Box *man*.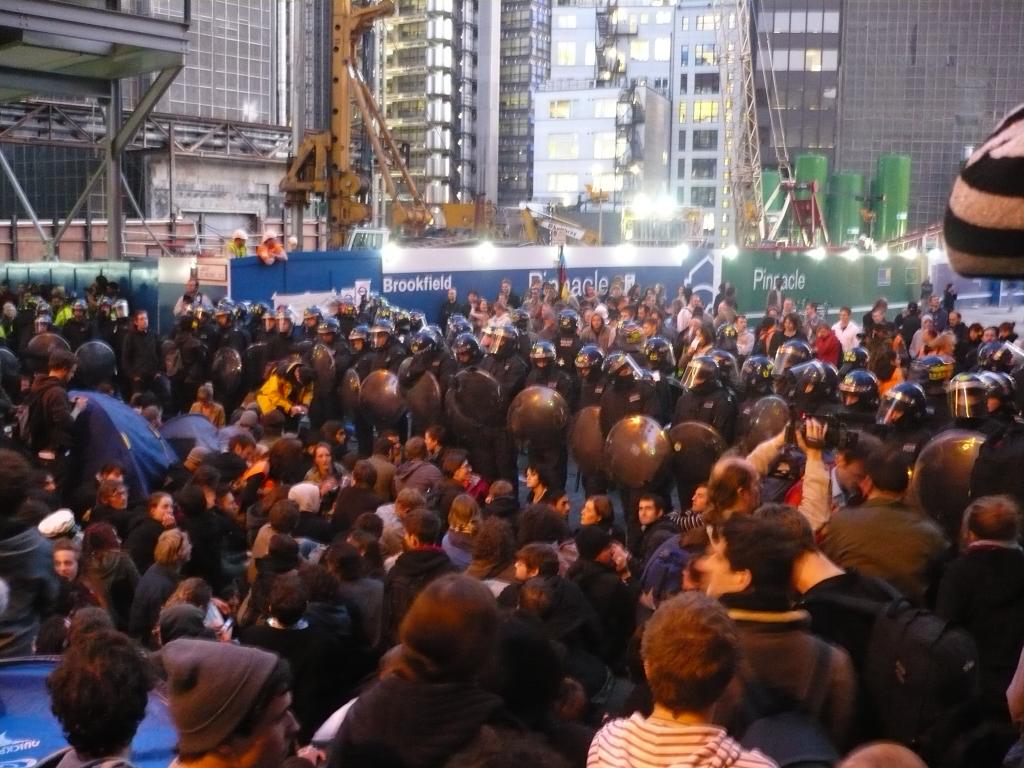
region(396, 350, 450, 438).
